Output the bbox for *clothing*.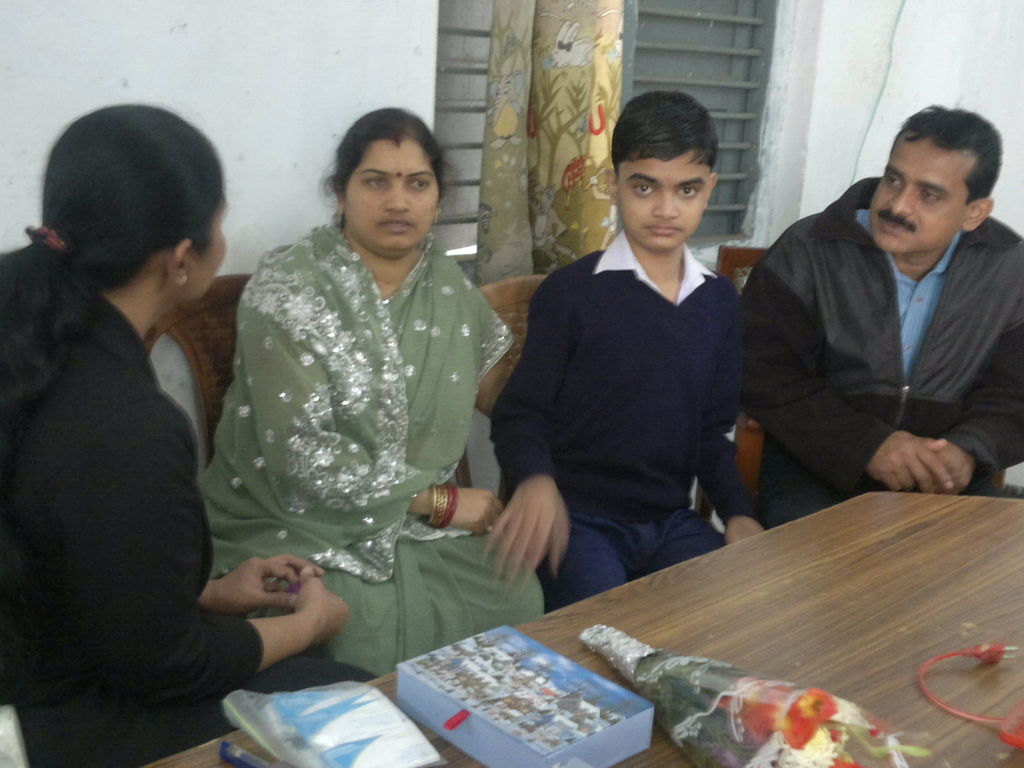
region(201, 214, 551, 682).
